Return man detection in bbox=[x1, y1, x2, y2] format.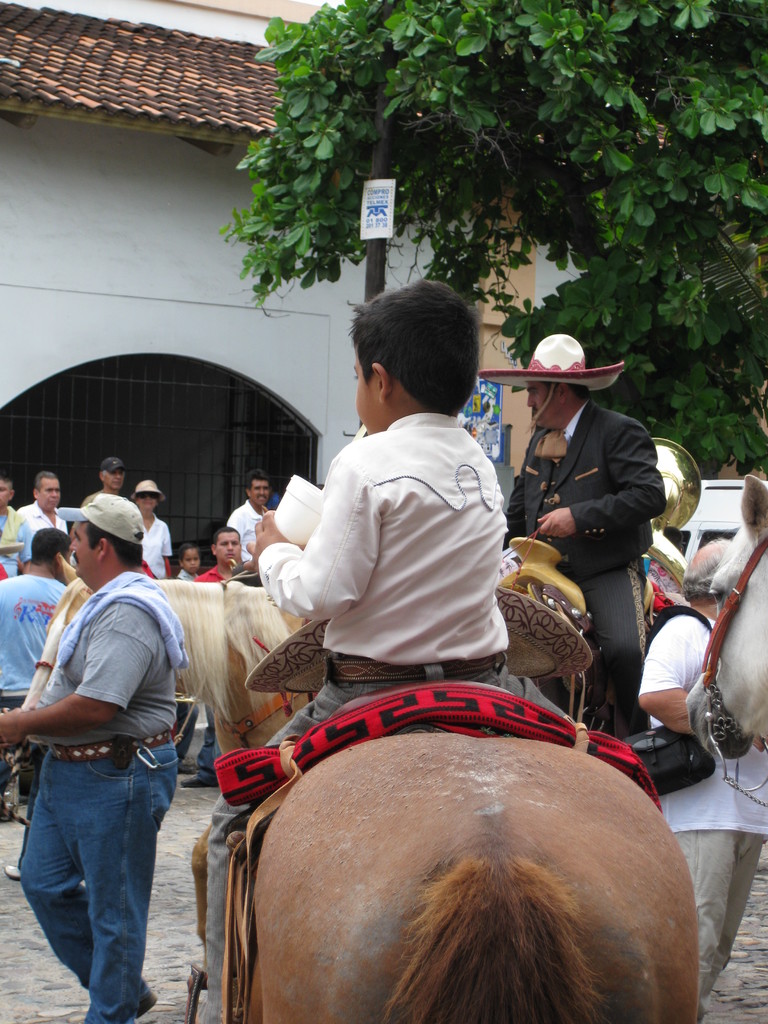
bbox=[200, 527, 243, 580].
